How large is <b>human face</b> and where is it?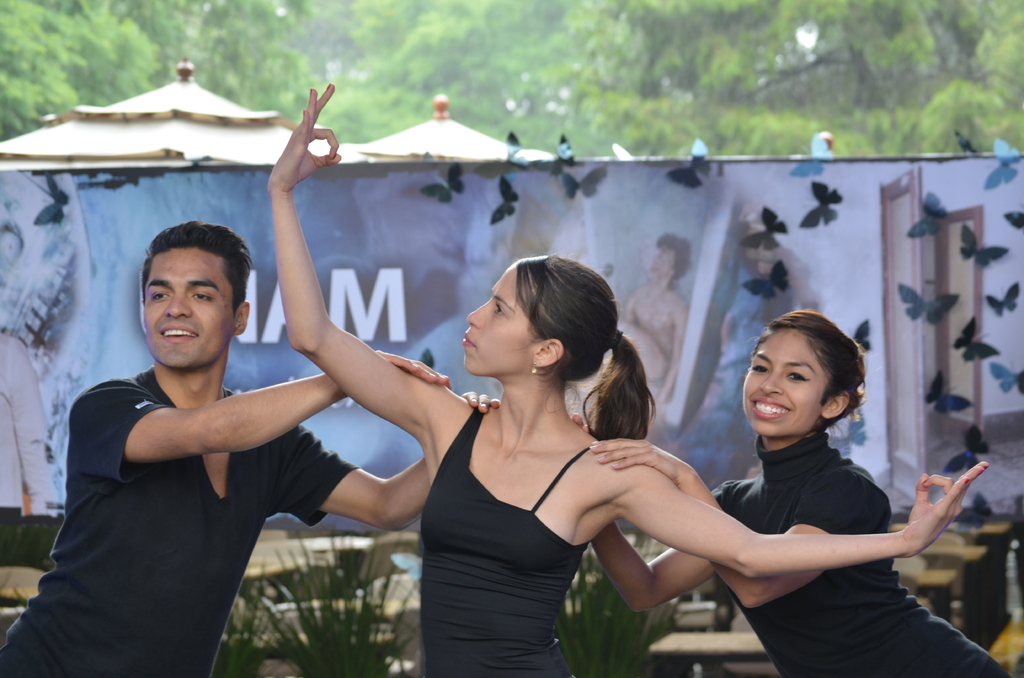
Bounding box: rect(740, 336, 825, 439).
